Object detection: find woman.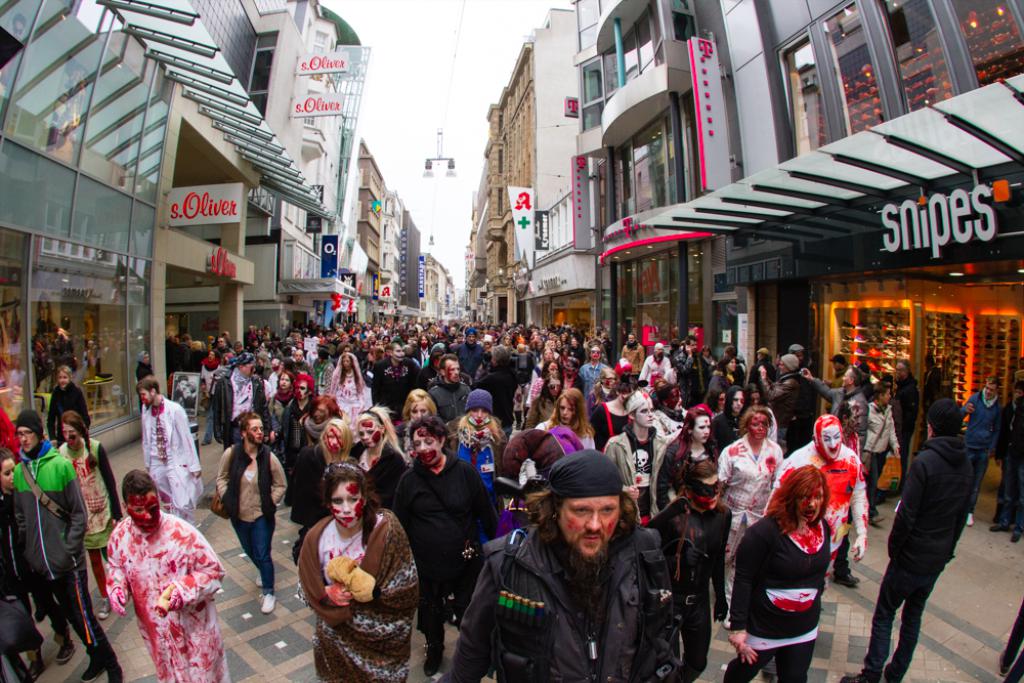
<region>540, 385, 595, 449</region>.
